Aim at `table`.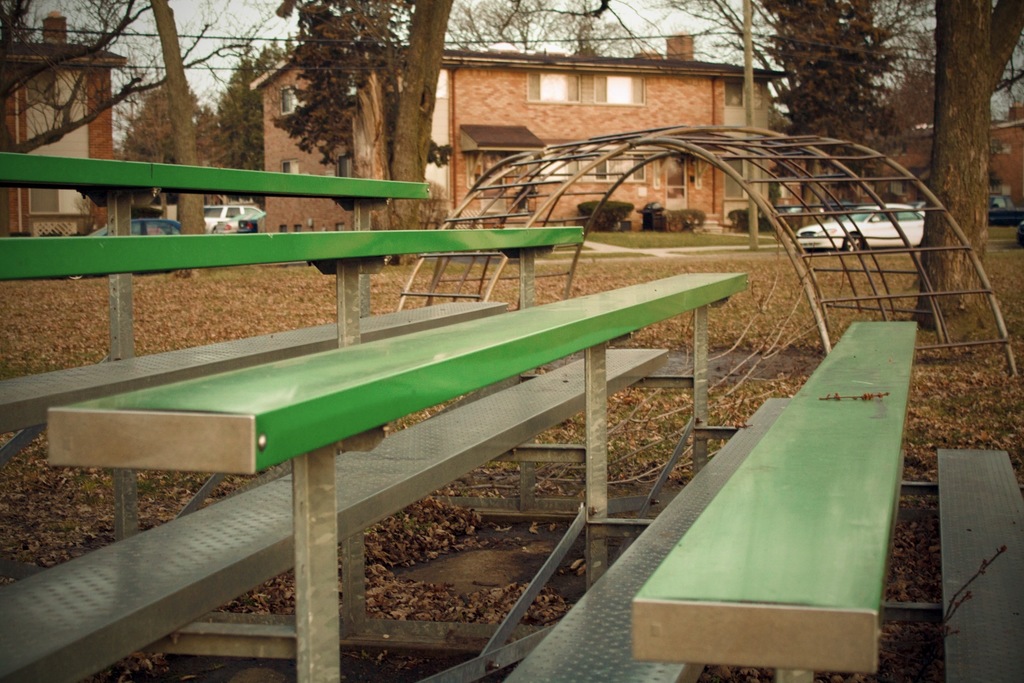
Aimed at (635,320,916,670).
